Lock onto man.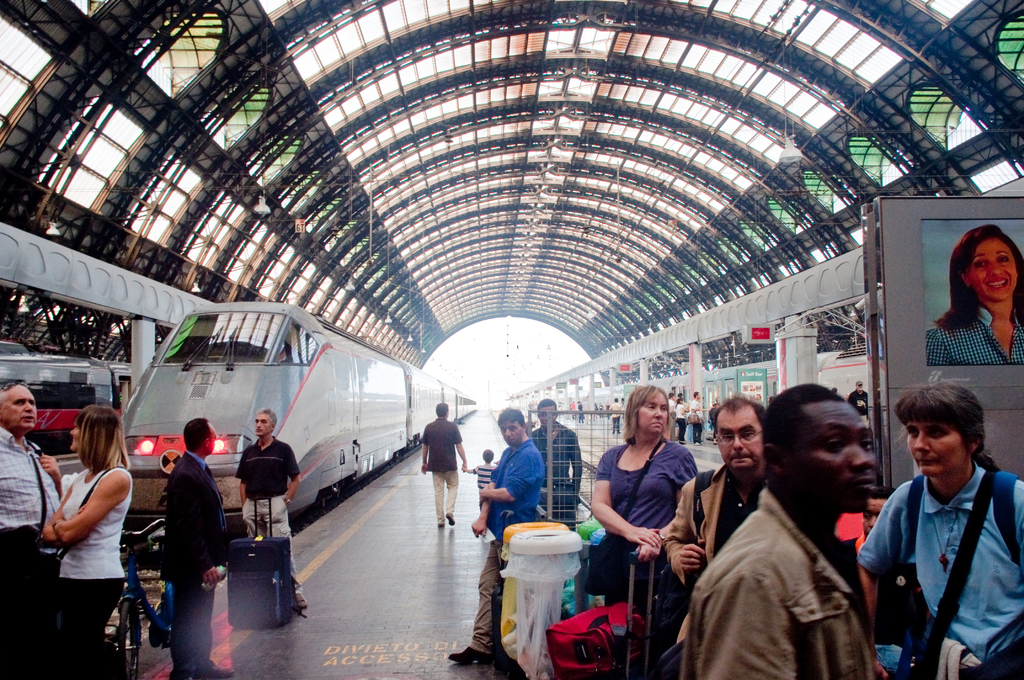
Locked: x1=690 y1=392 x2=708 y2=444.
